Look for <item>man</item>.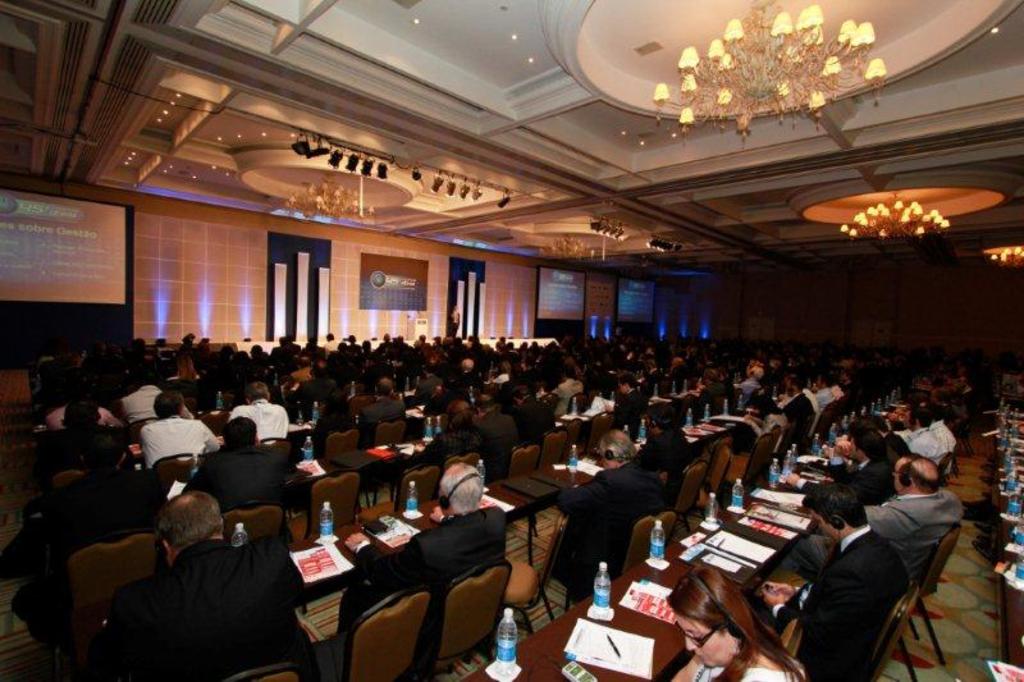
Found: 335 463 511 672.
